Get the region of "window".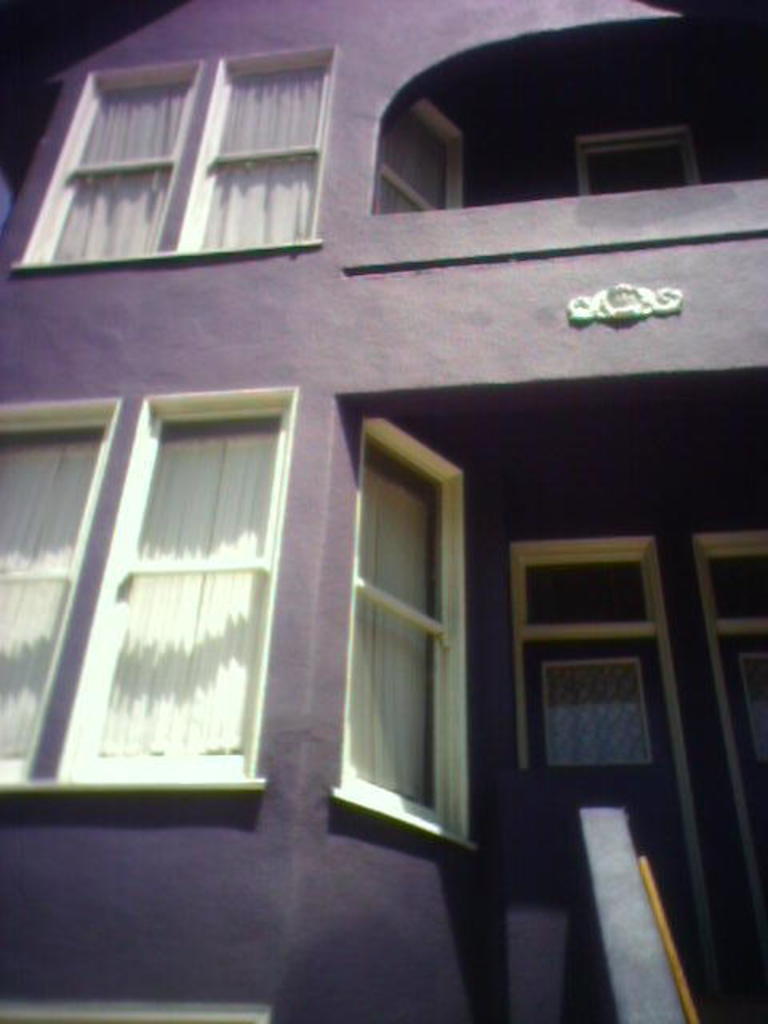
0,398,126,792.
